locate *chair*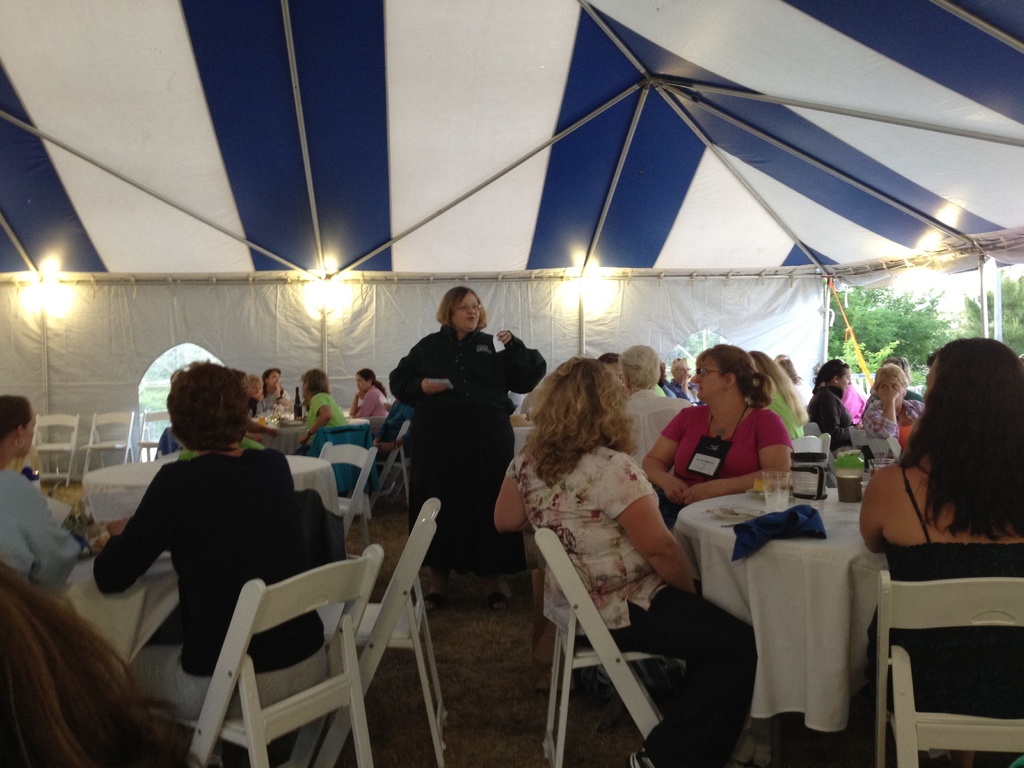
left=320, top=491, right=452, bottom=767
